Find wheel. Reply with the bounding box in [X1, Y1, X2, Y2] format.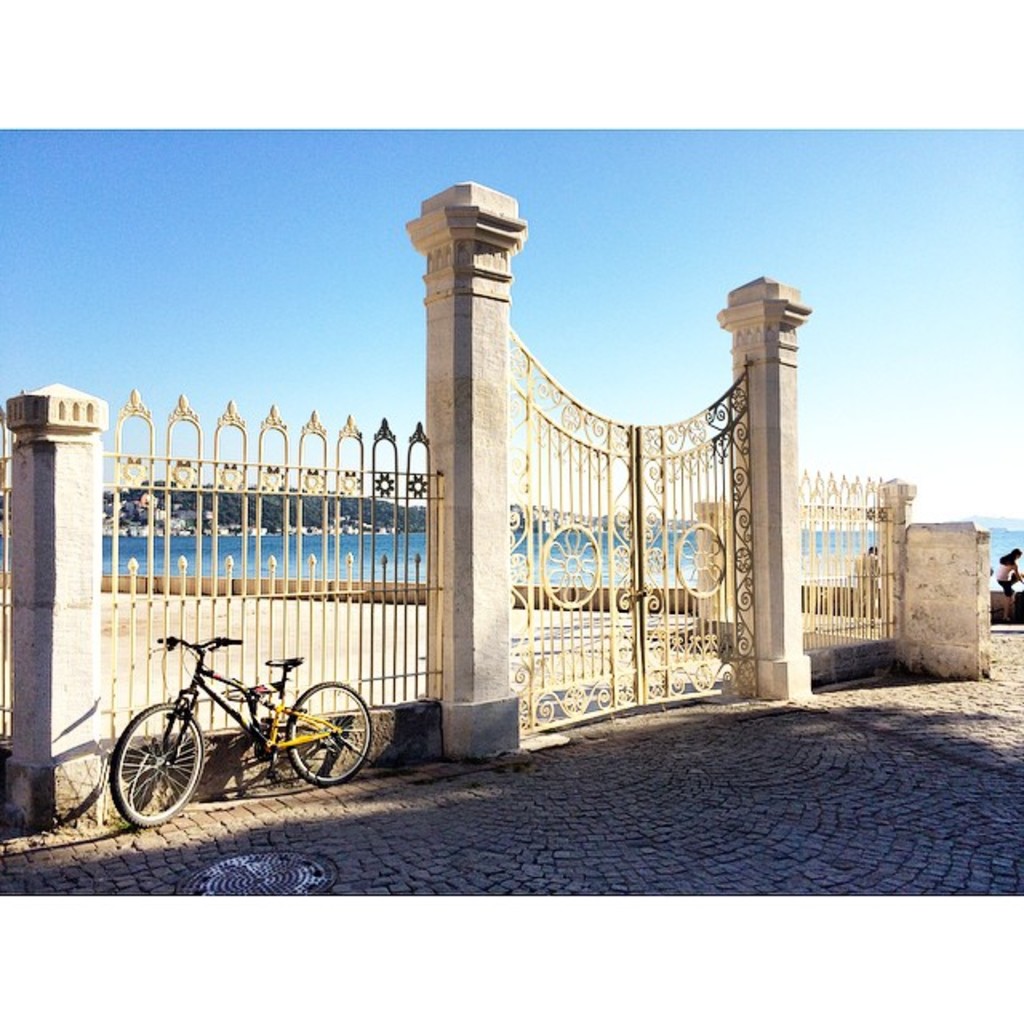
[246, 741, 272, 766].
